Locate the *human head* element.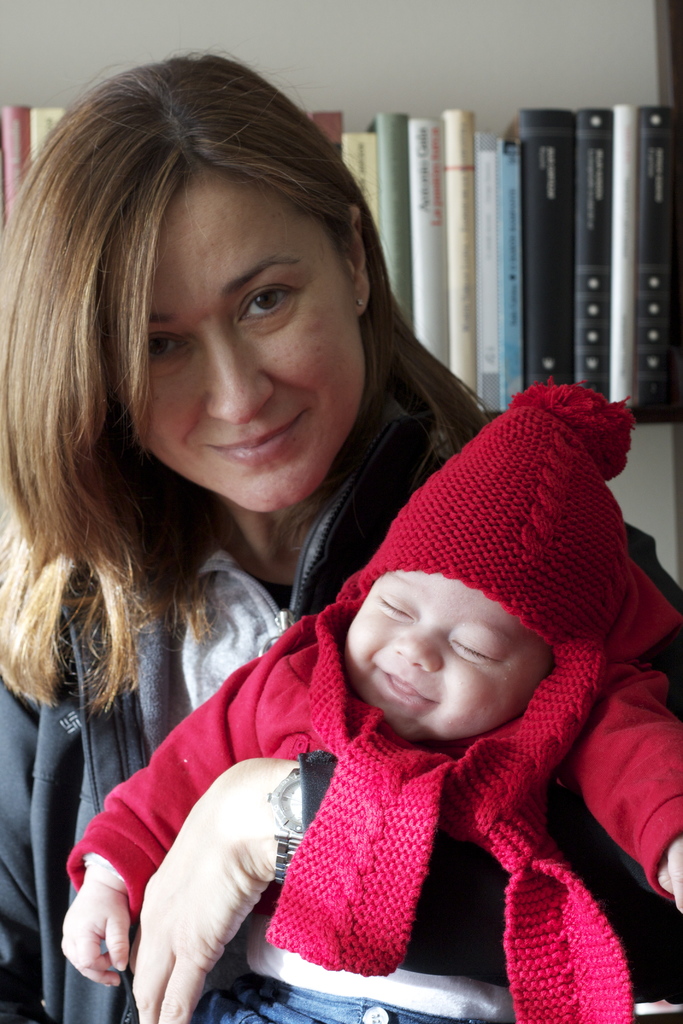
Element bbox: {"left": 0, "top": 53, "right": 373, "bottom": 518}.
